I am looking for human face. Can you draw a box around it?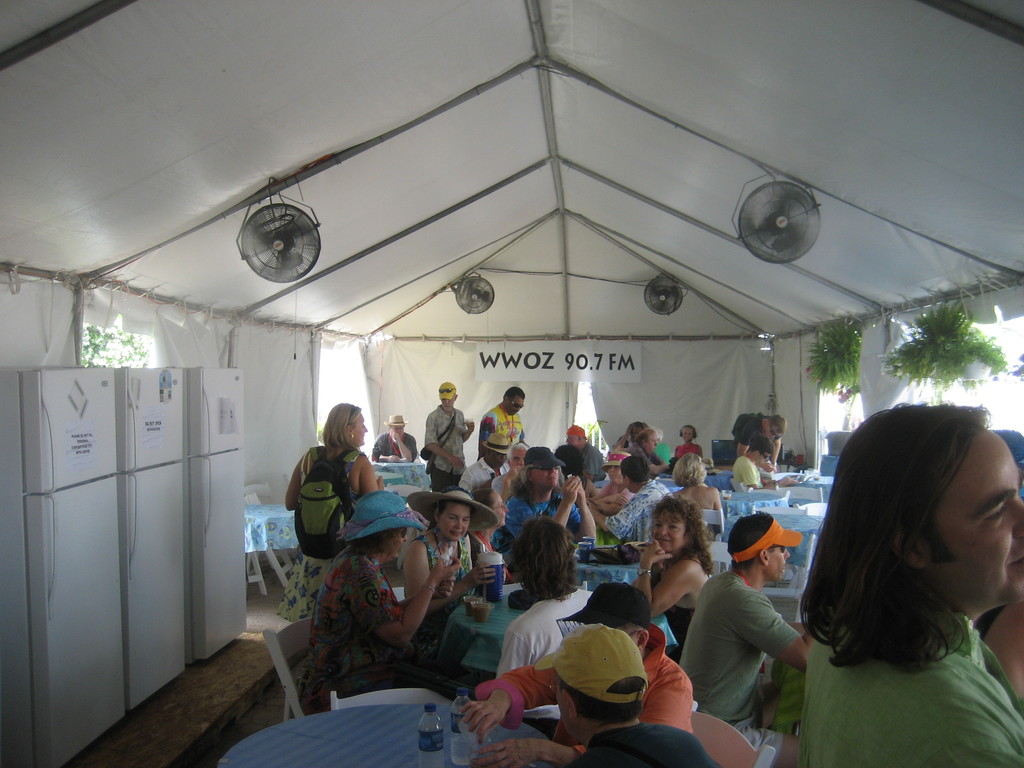
Sure, the bounding box is 682/426/694/442.
